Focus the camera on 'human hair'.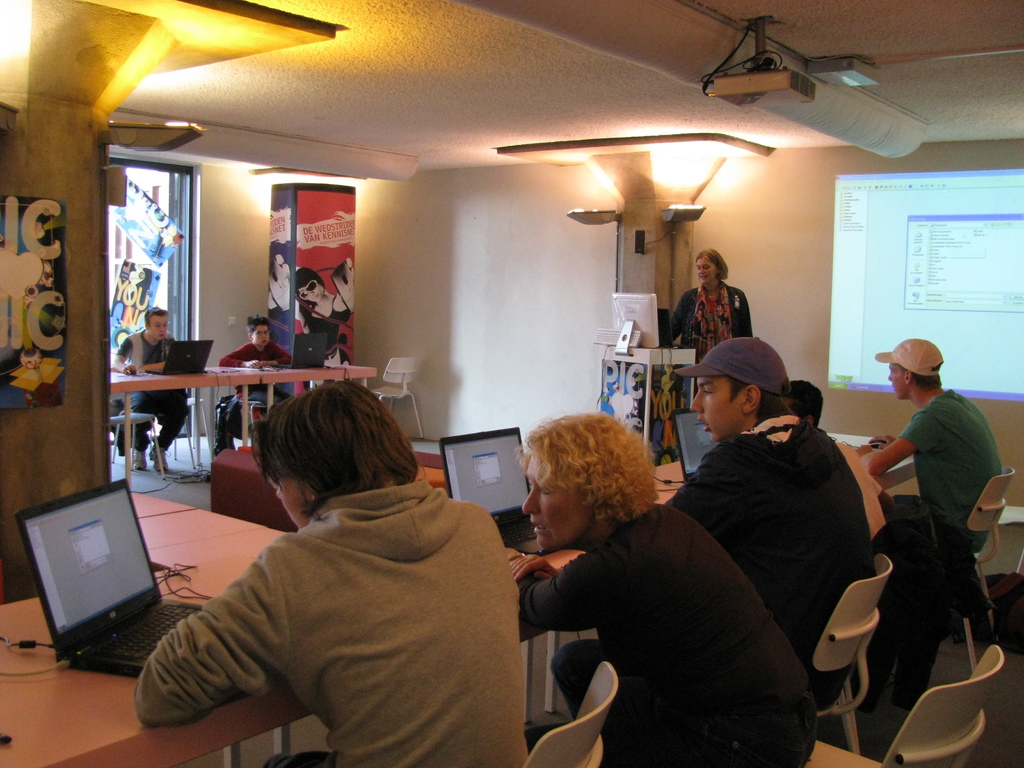
Focus region: (x1=700, y1=250, x2=733, y2=281).
